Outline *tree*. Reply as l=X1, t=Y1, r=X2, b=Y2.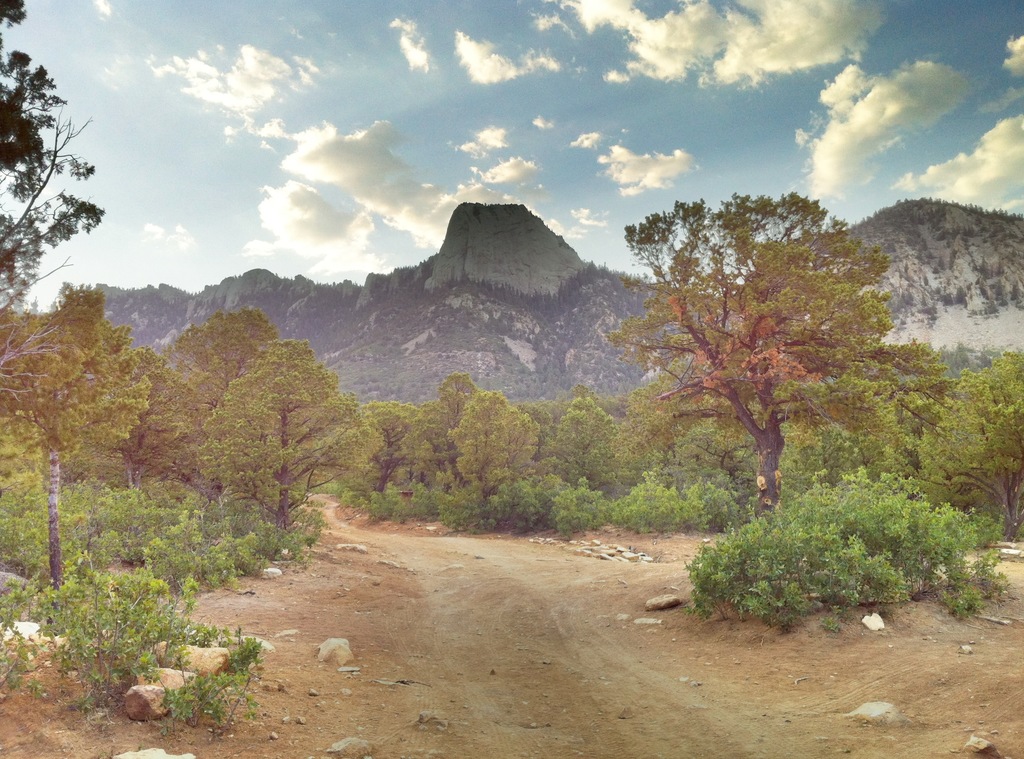
l=438, t=382, r=535, b=496.
